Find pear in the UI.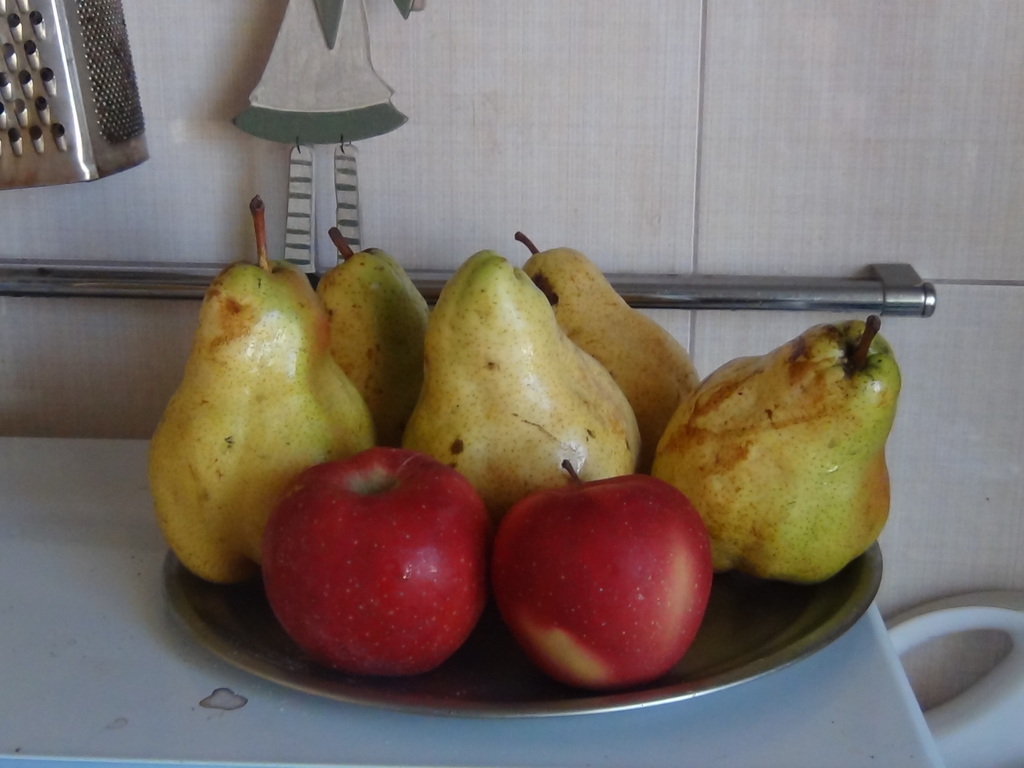
UI element at x1=316 y1=248 x2=438 y2=441.
